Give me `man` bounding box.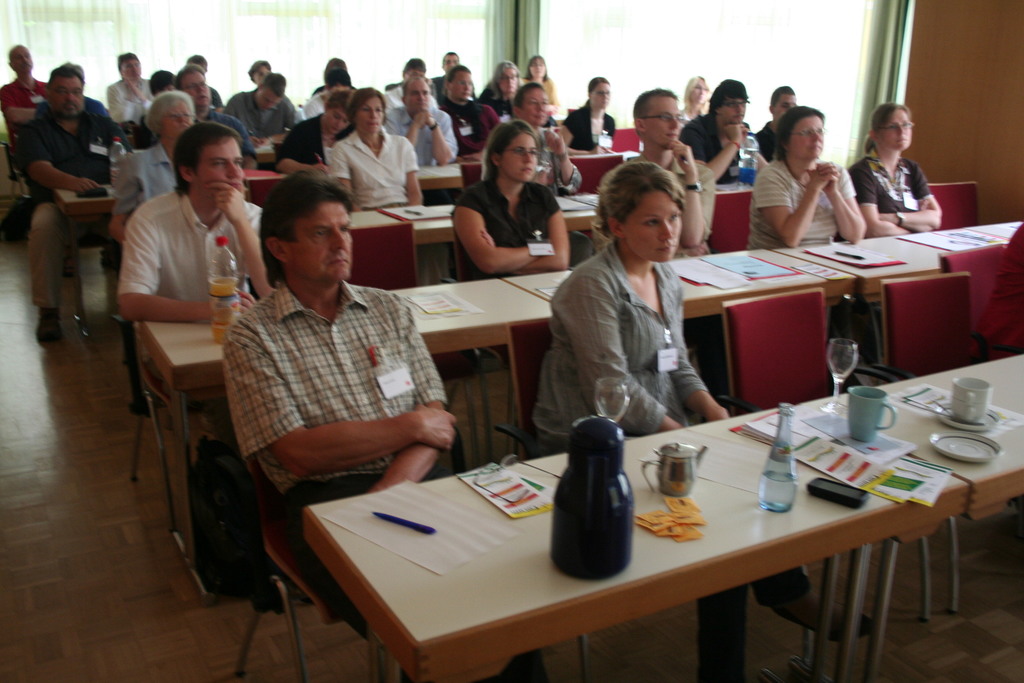
223, 167, 550, 682.
